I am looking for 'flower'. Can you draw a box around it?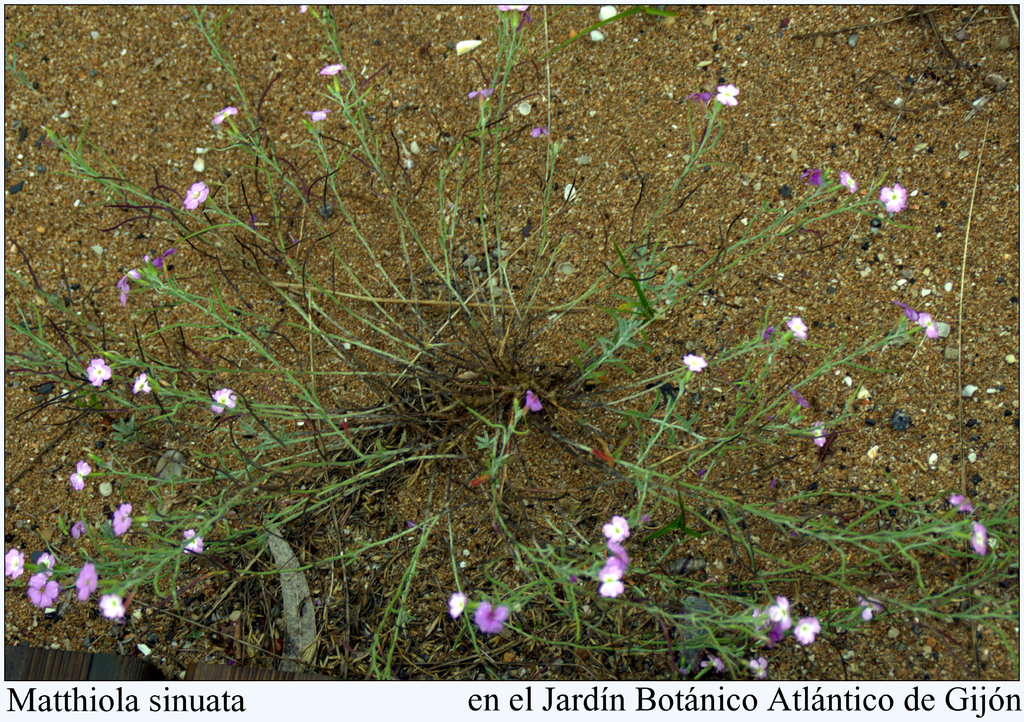
Sure, the bounding box is box(69, 461, 90, 488).
